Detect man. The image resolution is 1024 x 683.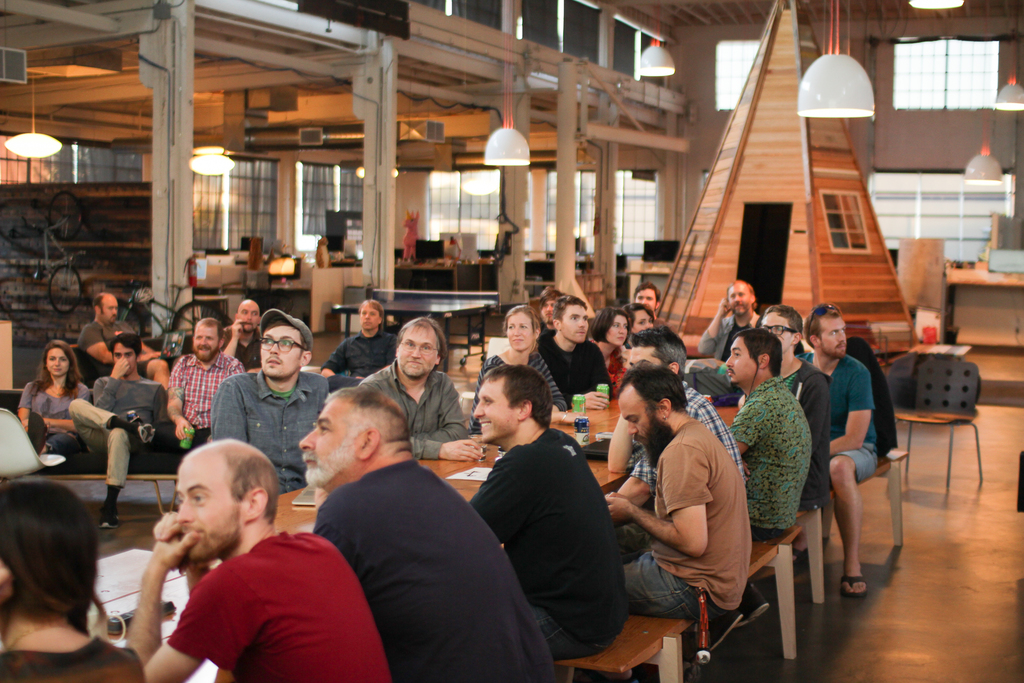
214, 306, 326, 491.
